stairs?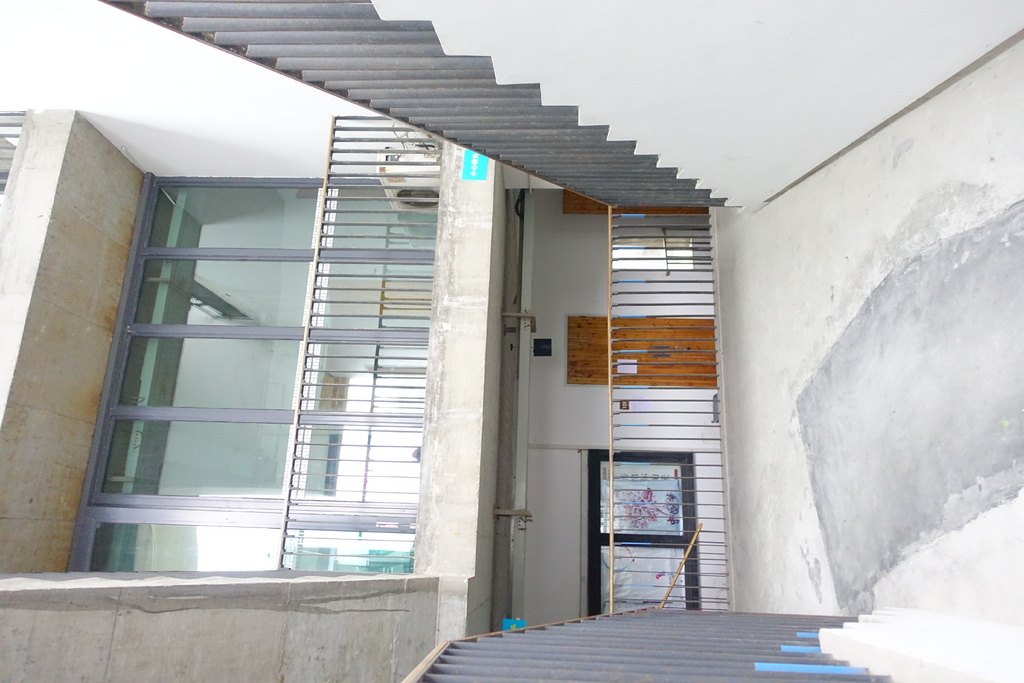
409:599:899:682
